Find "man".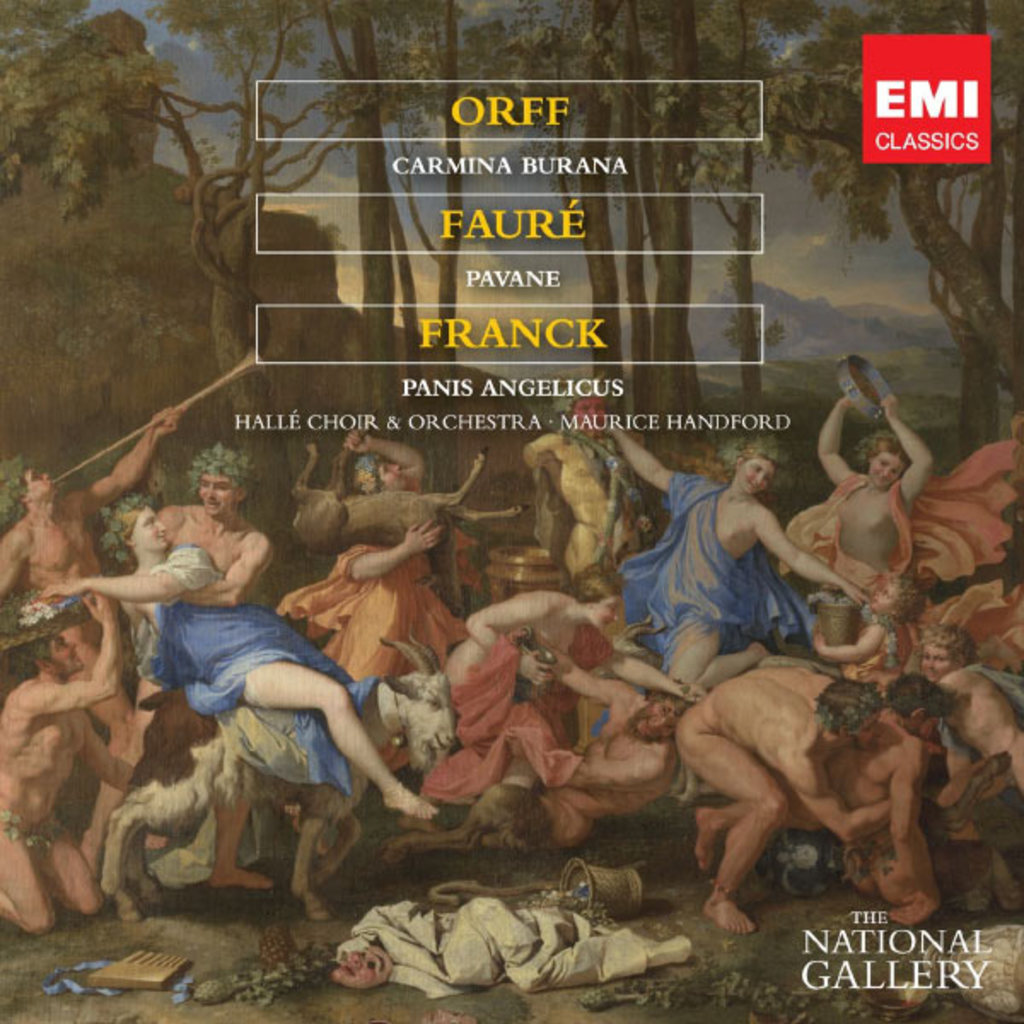
[left=591, top=413, right=877, bottom=701].
